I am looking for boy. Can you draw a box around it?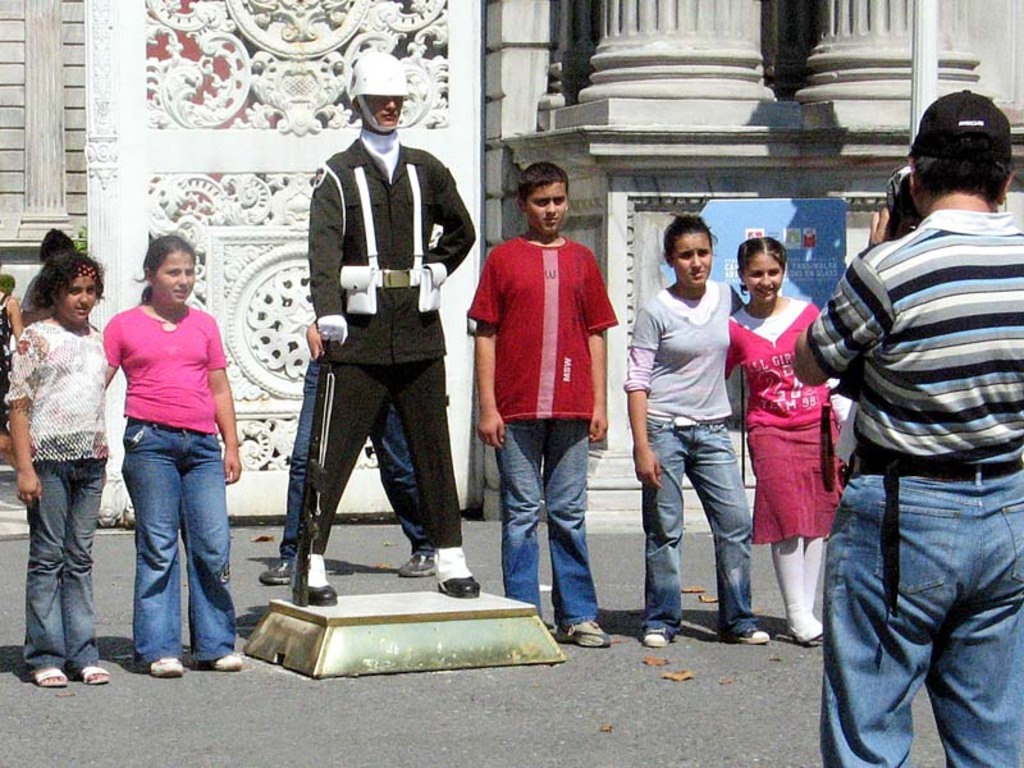
Sure, the bounding box is <region>467, 159, 626, 636</region>.
